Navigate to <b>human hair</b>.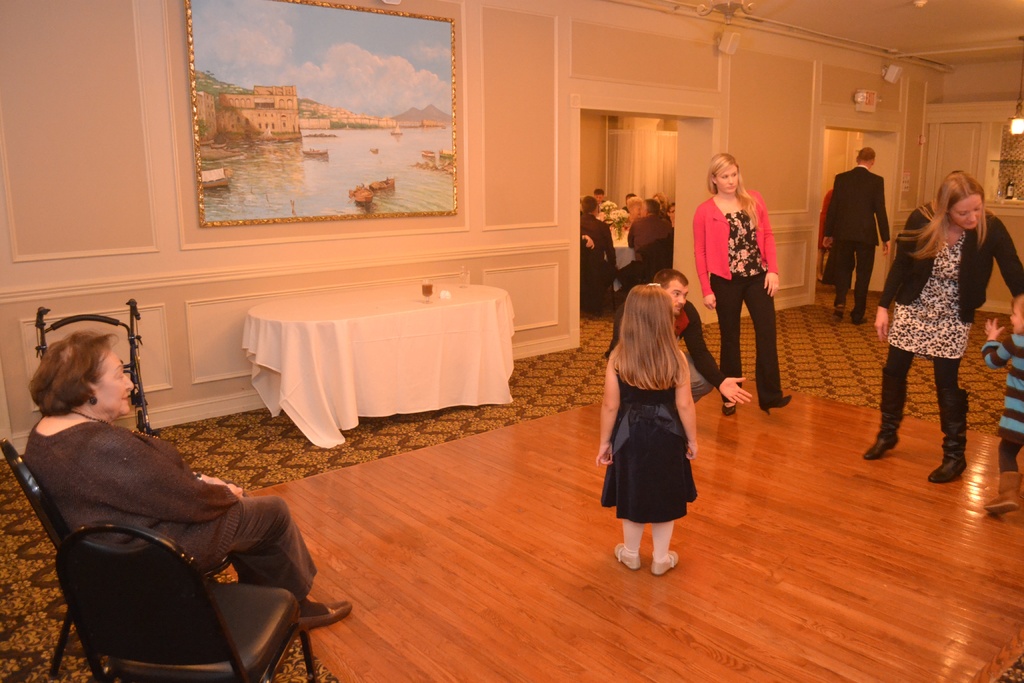
Navigation target: left=644, top=193, right=664, bottom=215.
